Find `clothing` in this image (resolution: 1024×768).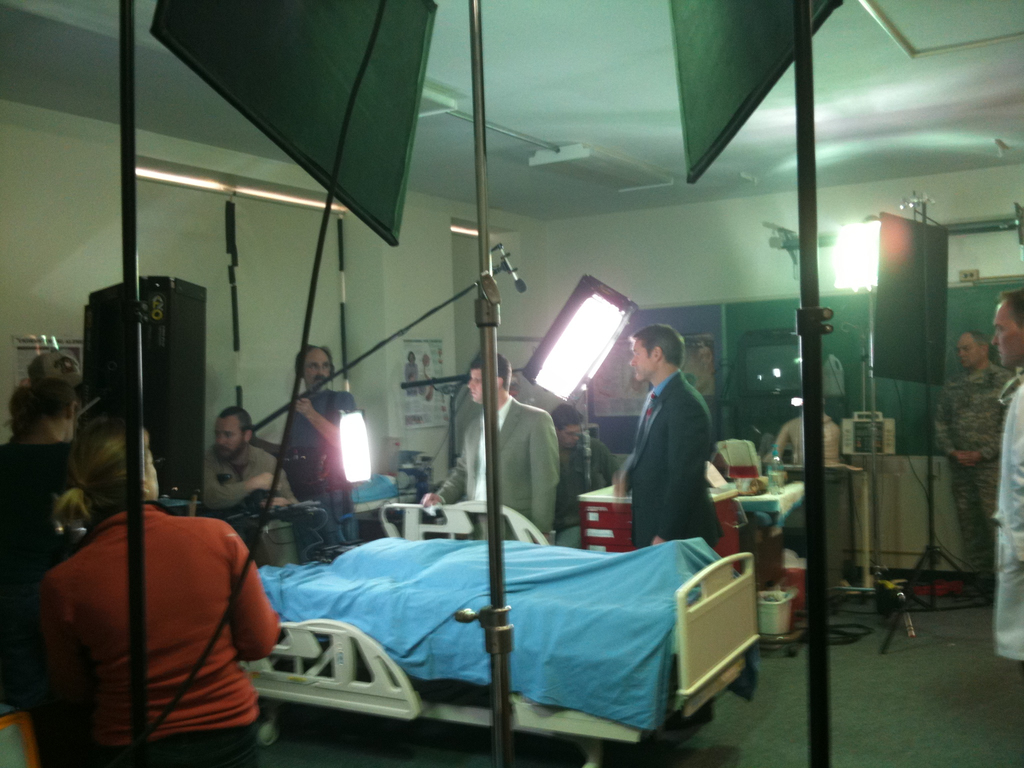
left=281, top=380, right=364, bottom=541.
